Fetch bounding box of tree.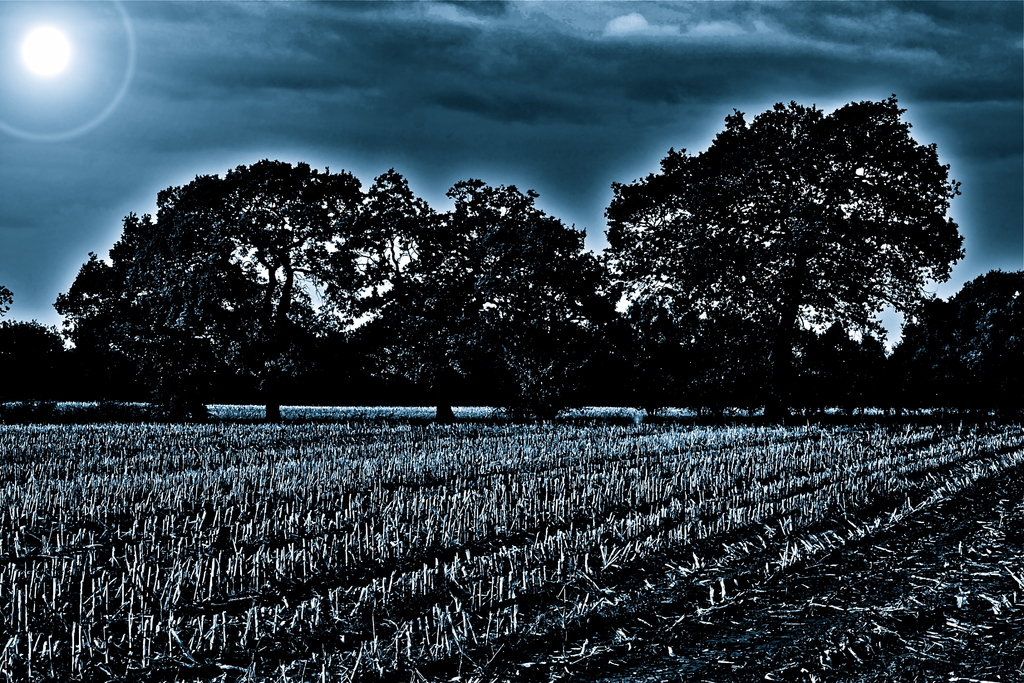
Bbox: <bbox>355, 170, 614, 422</bbox>.
